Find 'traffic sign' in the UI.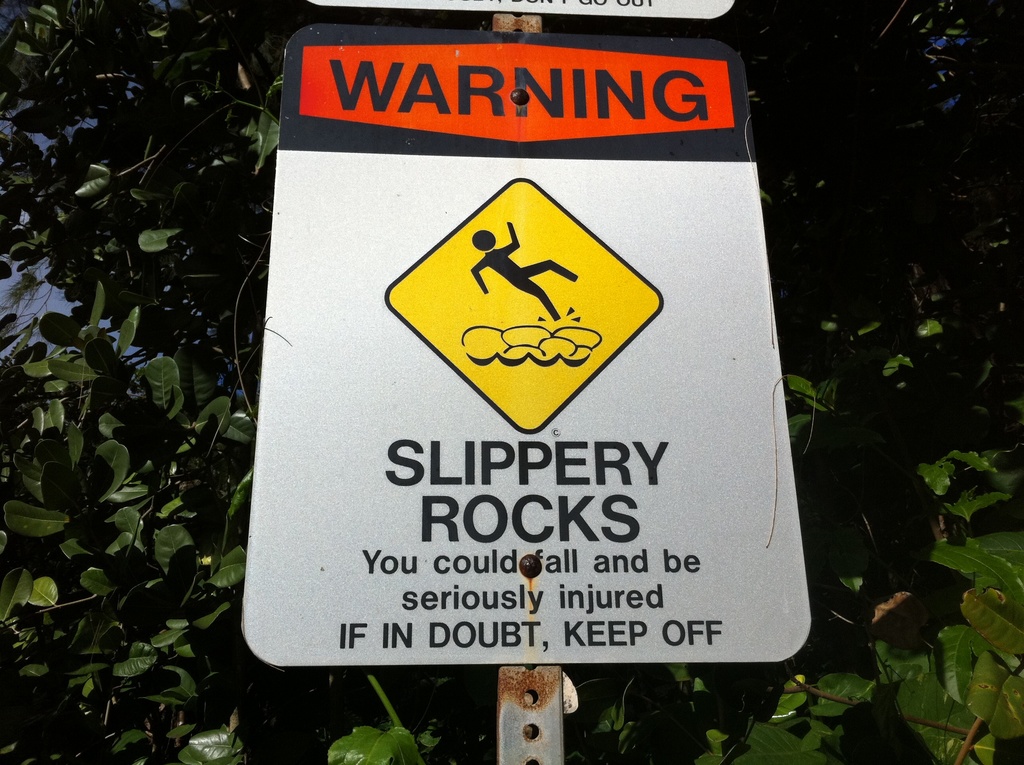
UI element at [240, 32, 816, 666].
